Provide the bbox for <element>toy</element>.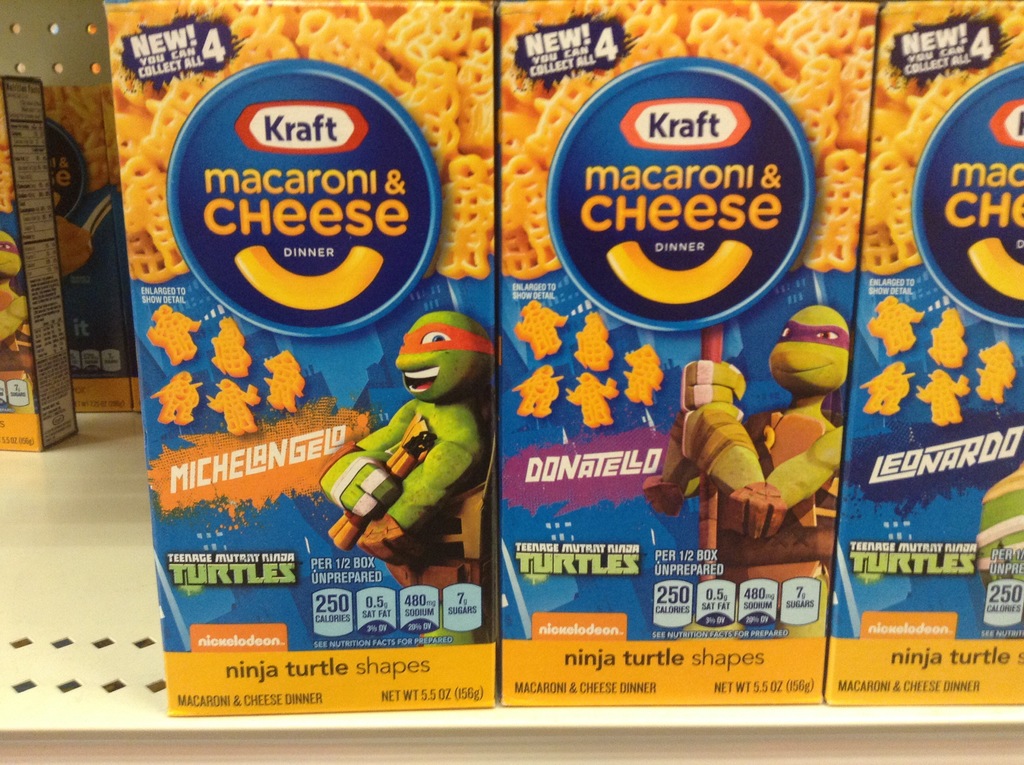
region(641, 303, 847, 645).
